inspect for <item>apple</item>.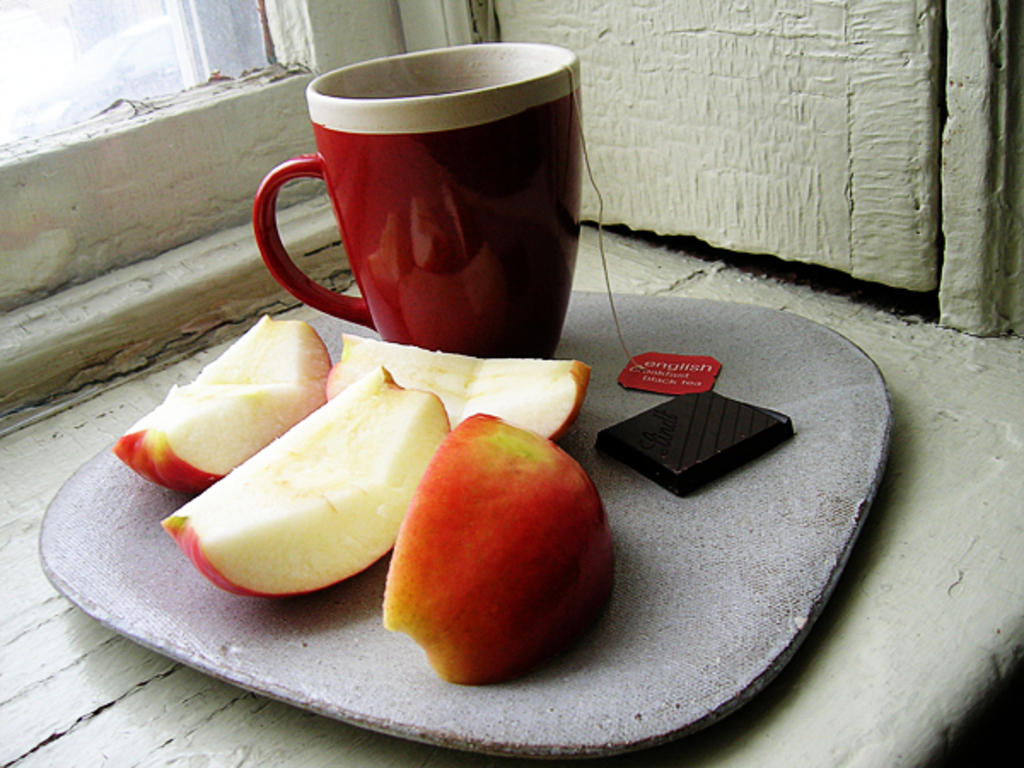
Inspection: select_region(382, 406, 626, 689).
